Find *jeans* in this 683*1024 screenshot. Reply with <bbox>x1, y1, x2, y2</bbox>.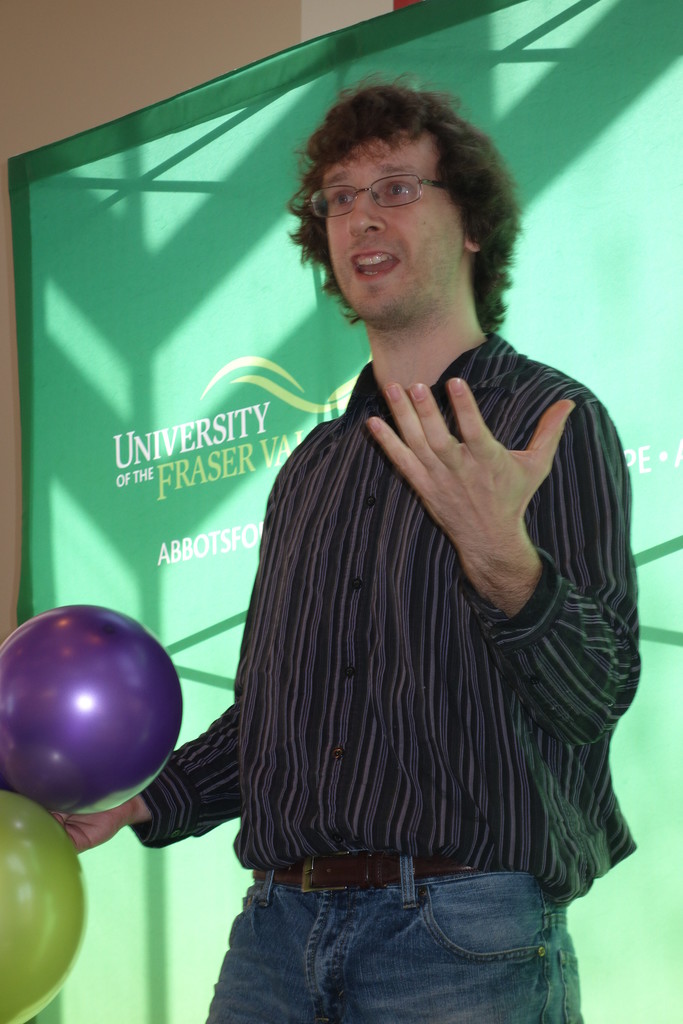
<bbox>195, 853, 595, 1005</bbox>.
